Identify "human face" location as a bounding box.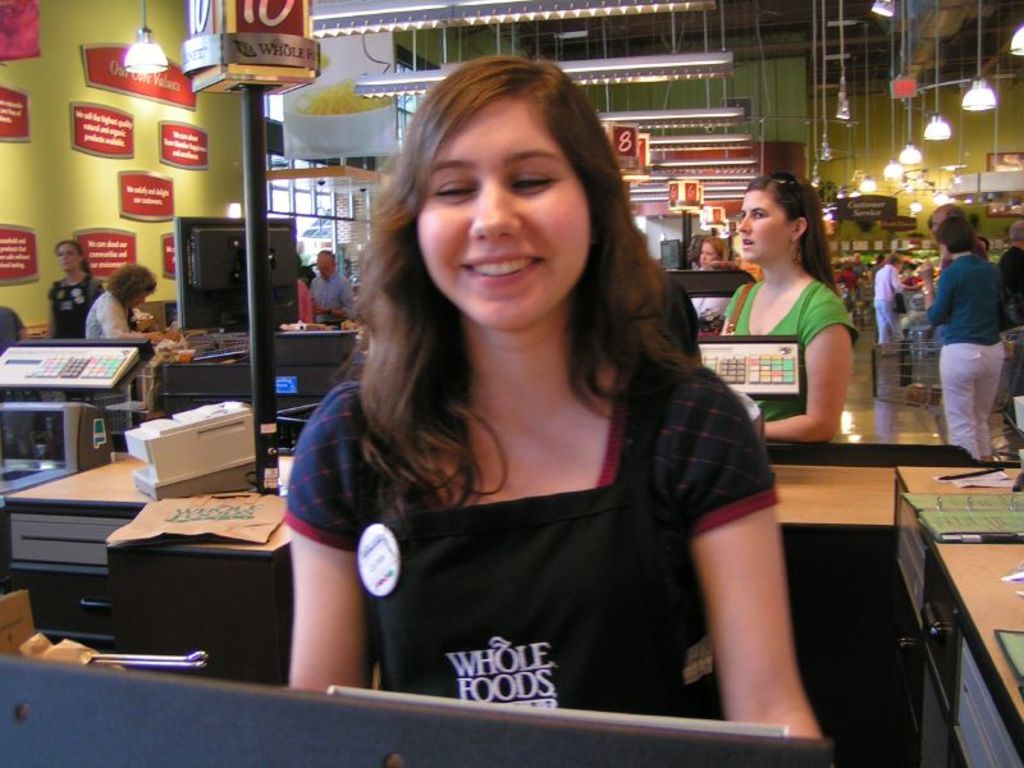
890/259/906/276.
